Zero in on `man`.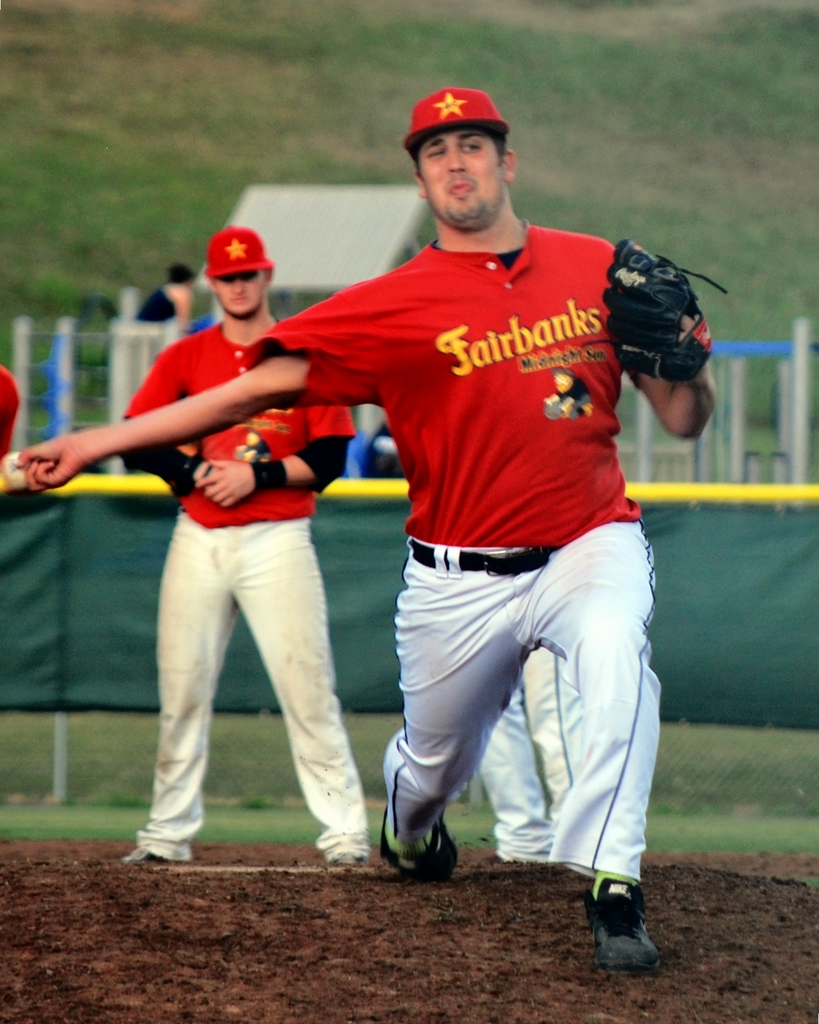
Zeroed in: [left=88, top=232, right=367, bottom=881].
